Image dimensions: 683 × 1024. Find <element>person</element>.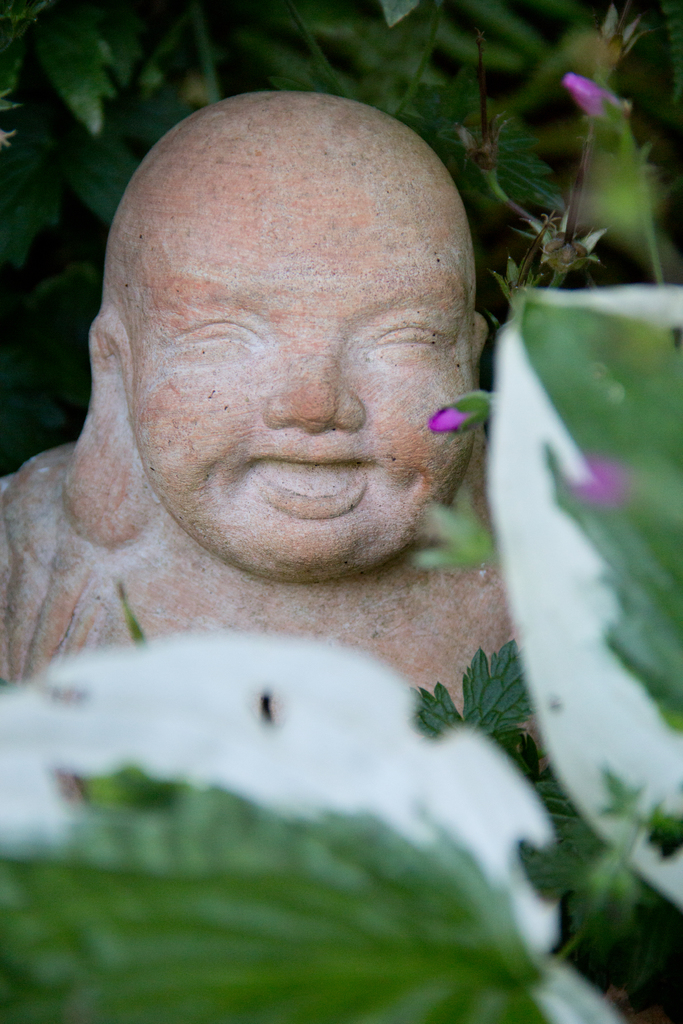
bbox=[0, 94, 547, 772].
